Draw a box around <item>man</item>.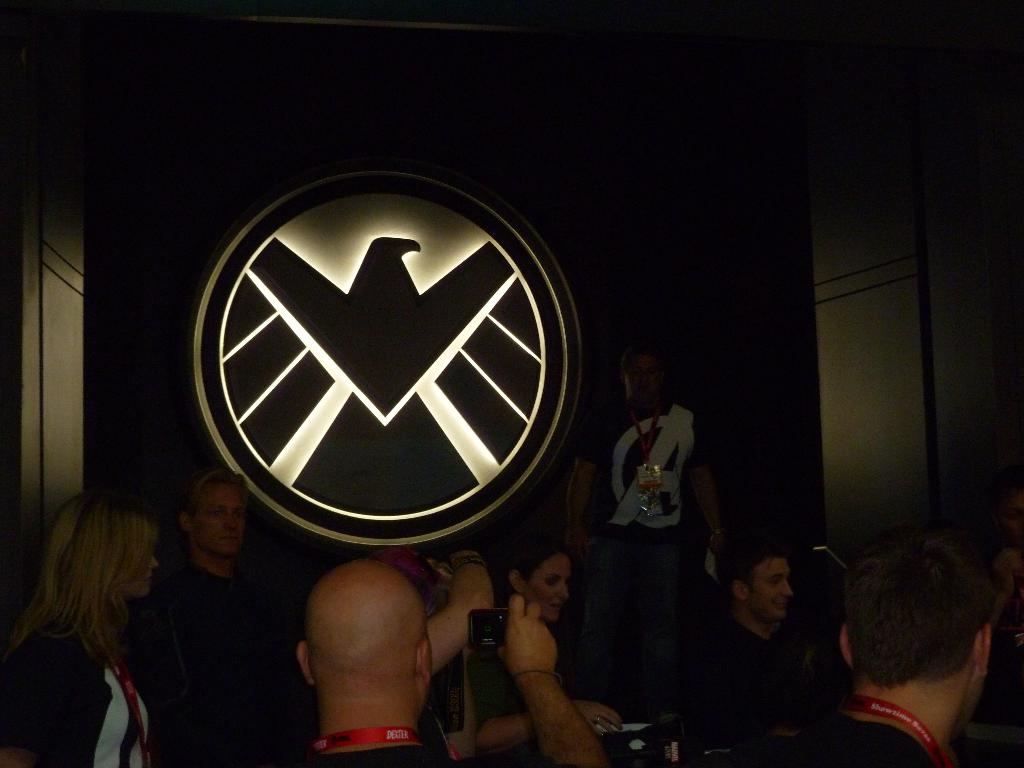
278/554/614/767.
